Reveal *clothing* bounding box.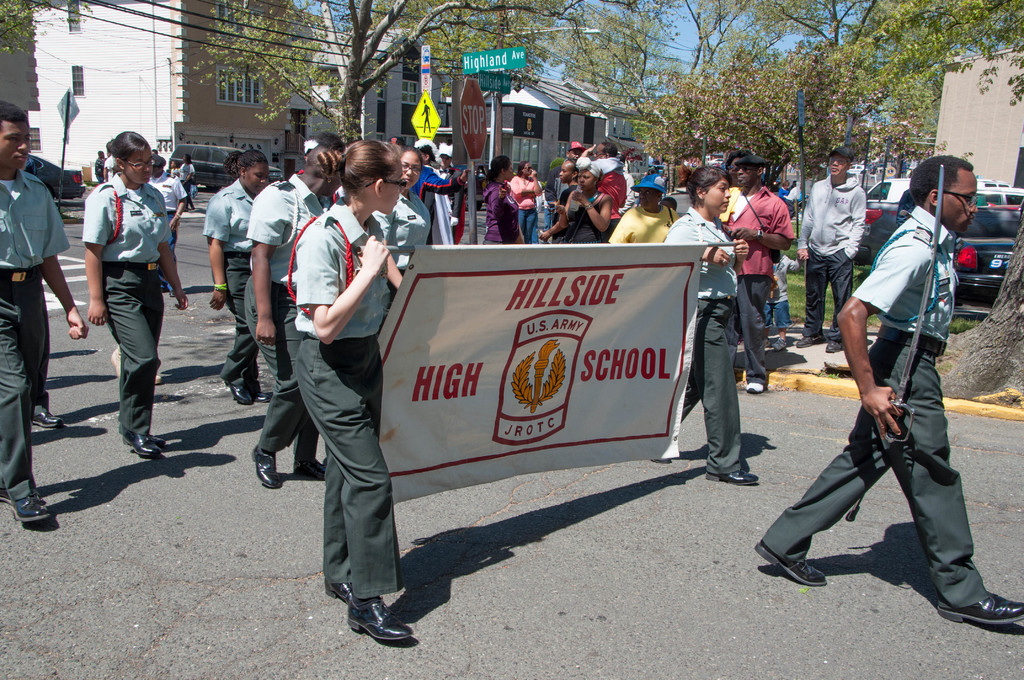
Revealed: bbox(671, 207, 749, 462).
